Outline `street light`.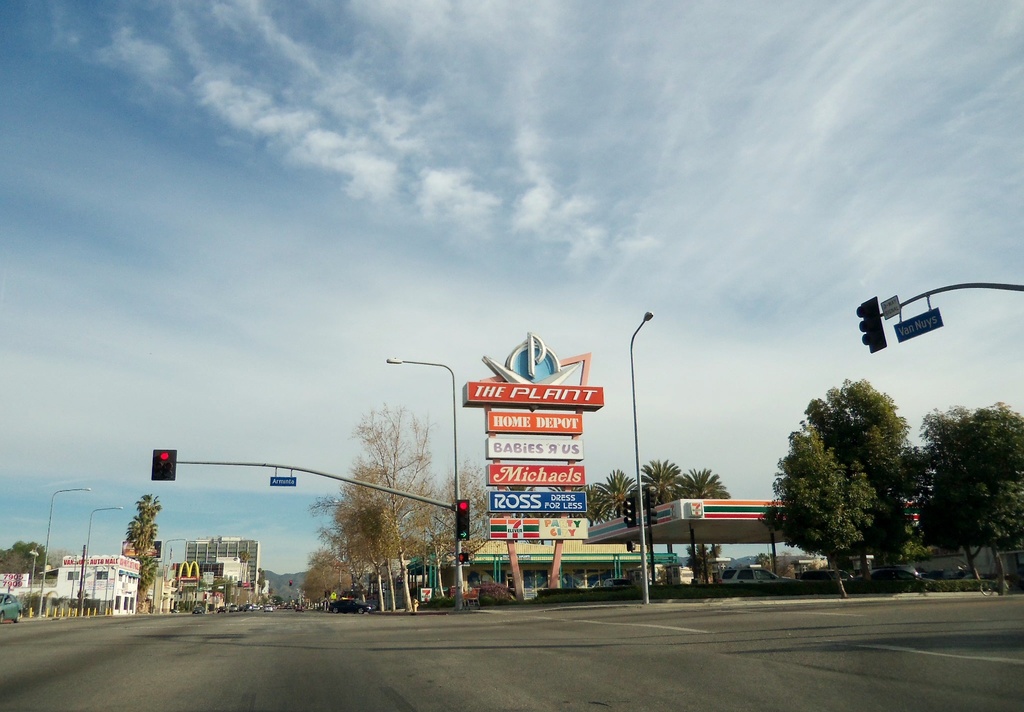
Outline: <region>385, 356, 468, 601</region>.
